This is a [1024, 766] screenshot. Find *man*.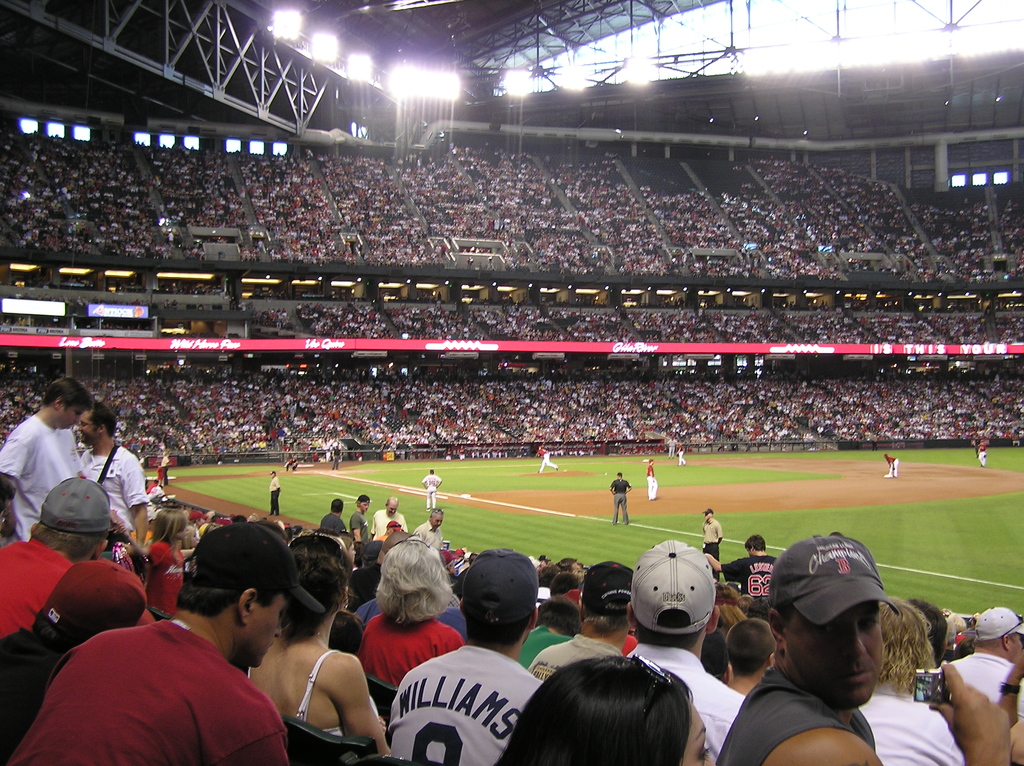
Bounding box: {"x1": 526, "y1": 563, "x2": 638, "y2": 696}.
